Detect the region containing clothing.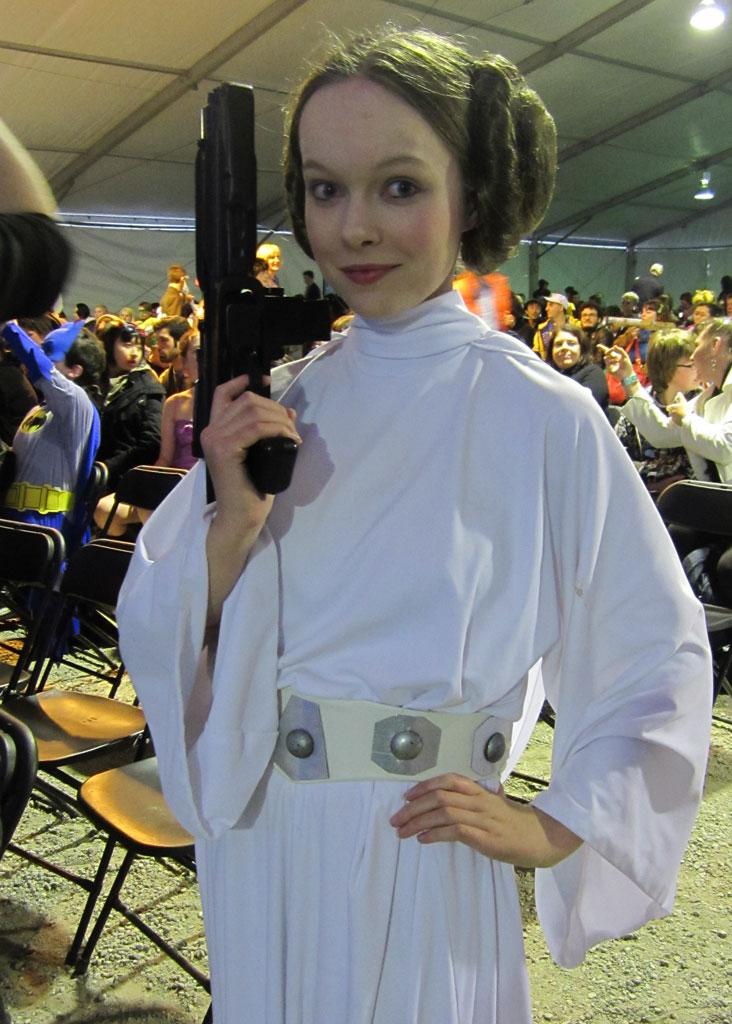
region(510, 322, 542, 350).
